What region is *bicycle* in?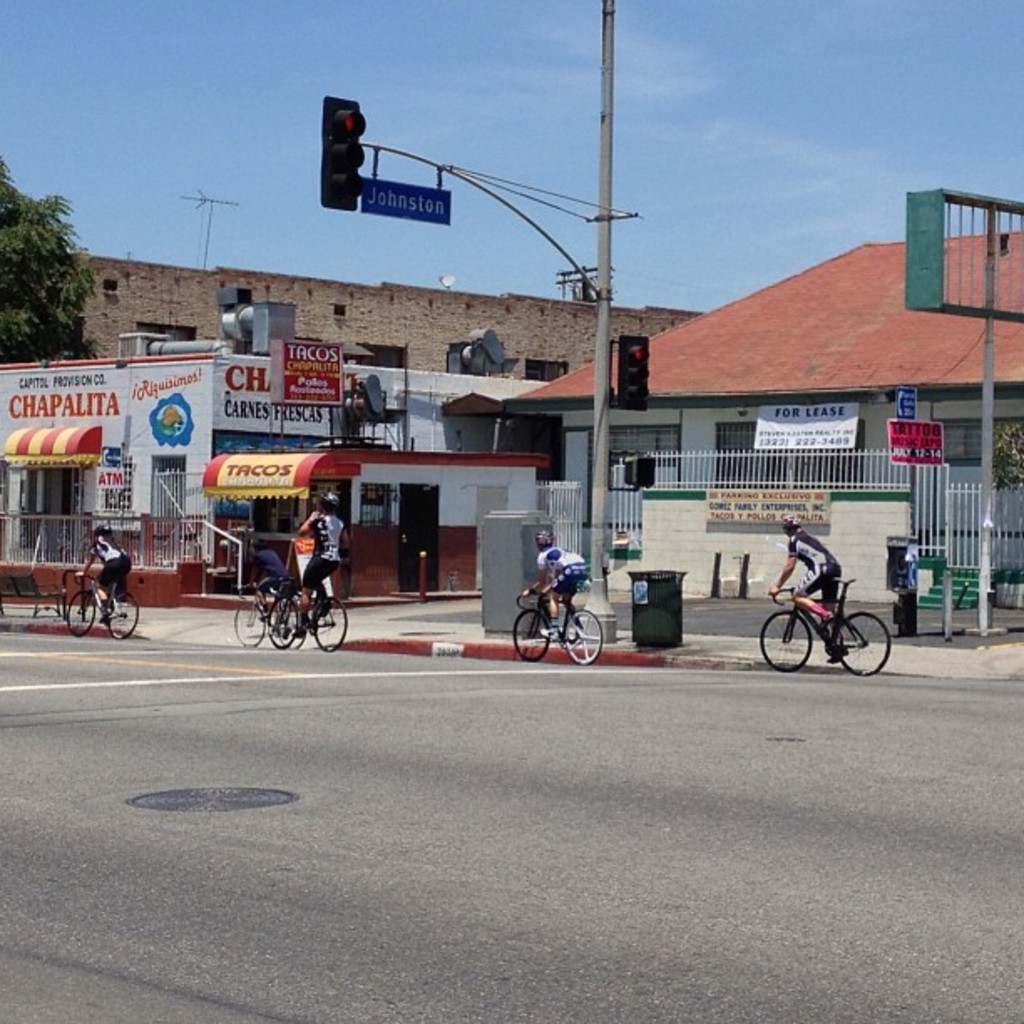
detection(278, 582, 348, 651).
